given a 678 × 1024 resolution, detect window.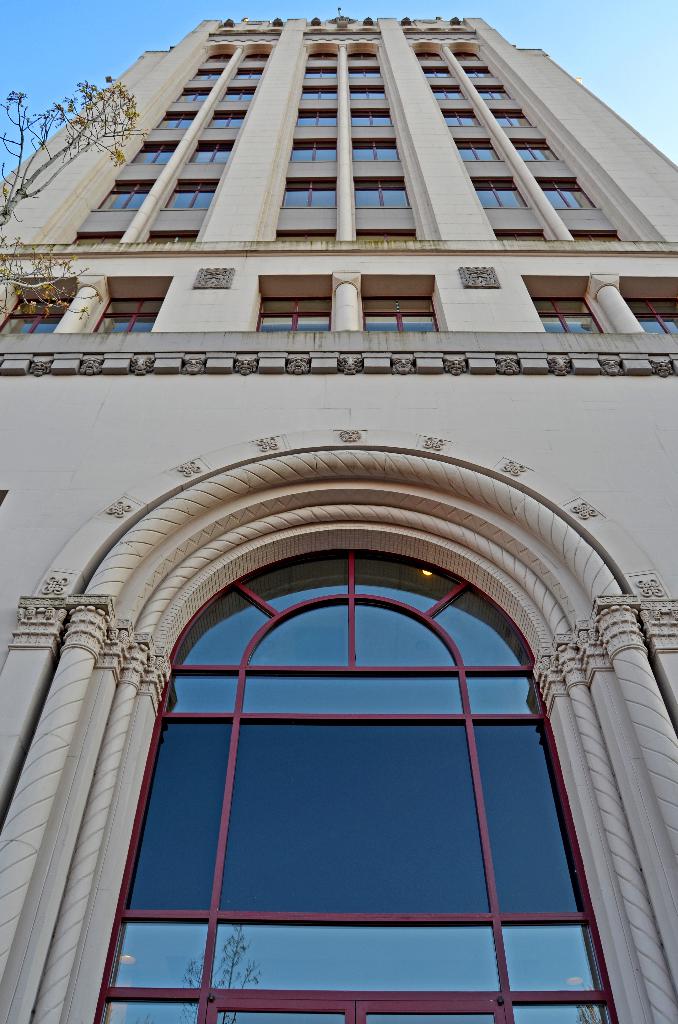
{"left": 127, "top": 140, "right": 181, "bottom": 164}.
